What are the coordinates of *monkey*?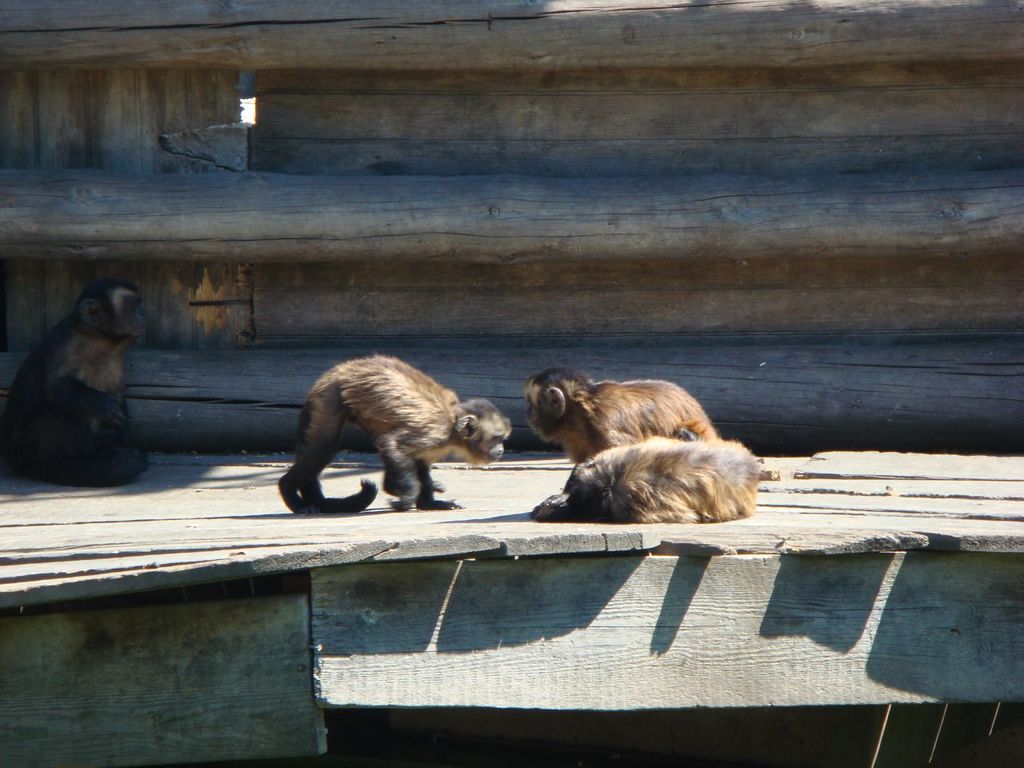
(274, 354, 508, 520).
